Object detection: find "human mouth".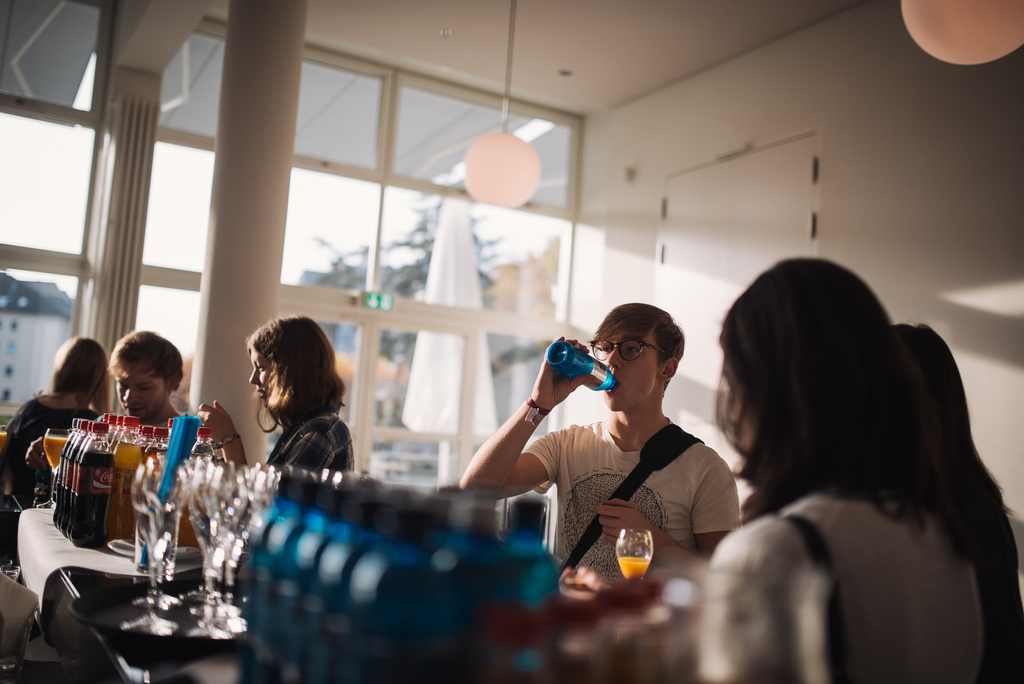
257, 386, 268, 405.
